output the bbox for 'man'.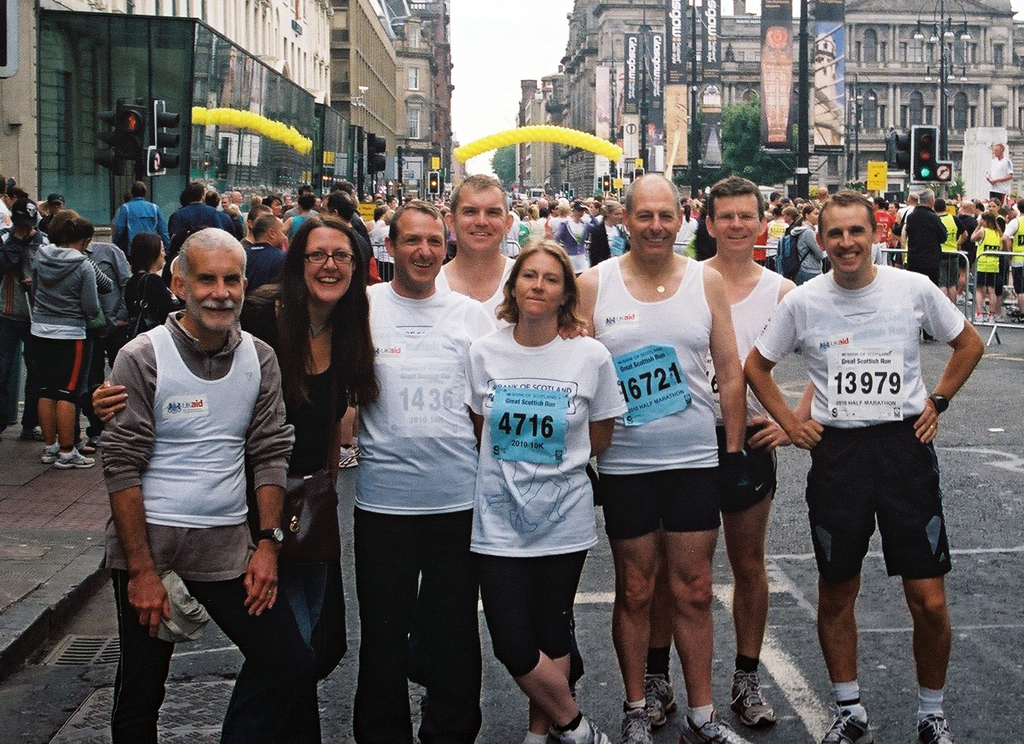
locate(364, 199, 497, 743).
